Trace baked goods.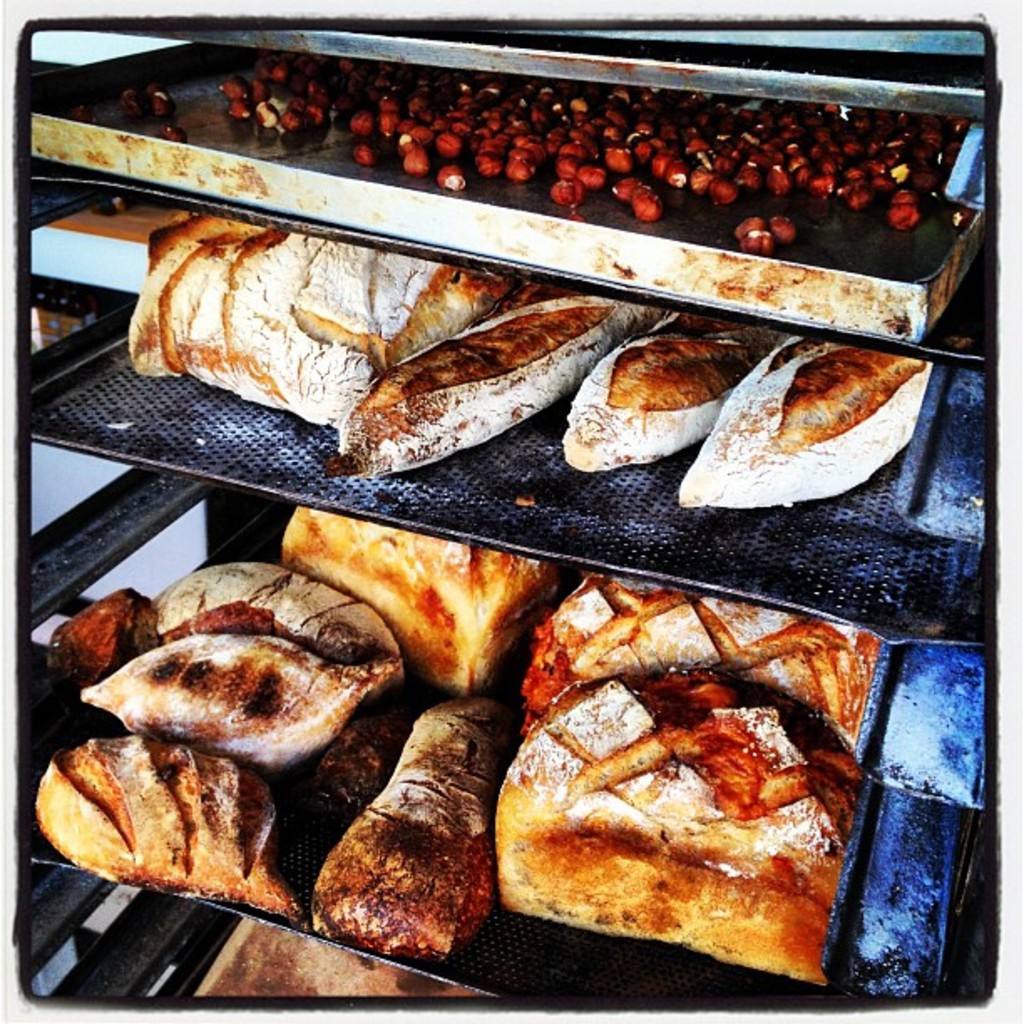
Traced to select_region(197, 922, 484, 996).
